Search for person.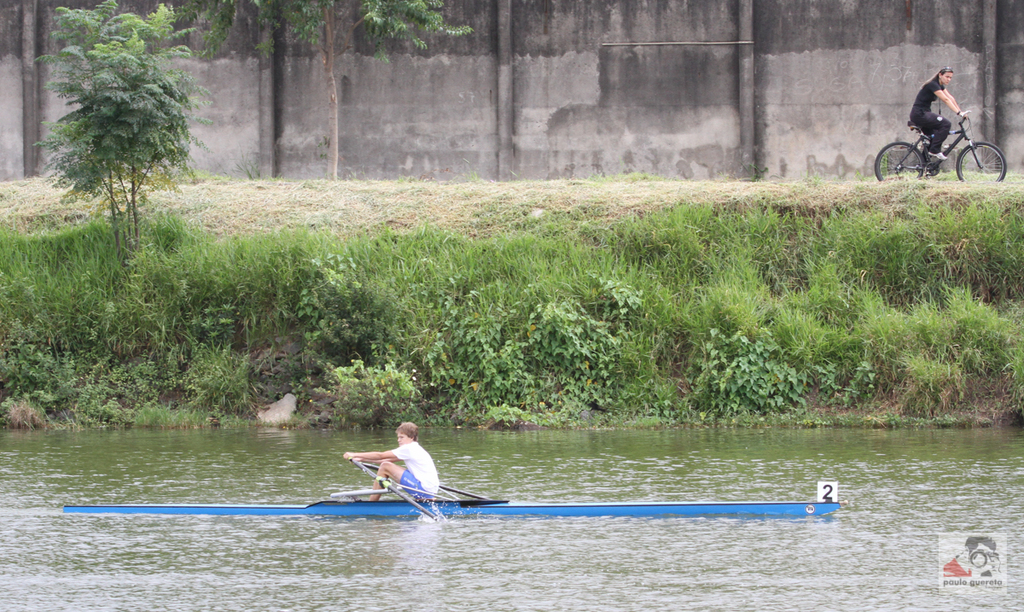
Found at 911 60 975 186.
